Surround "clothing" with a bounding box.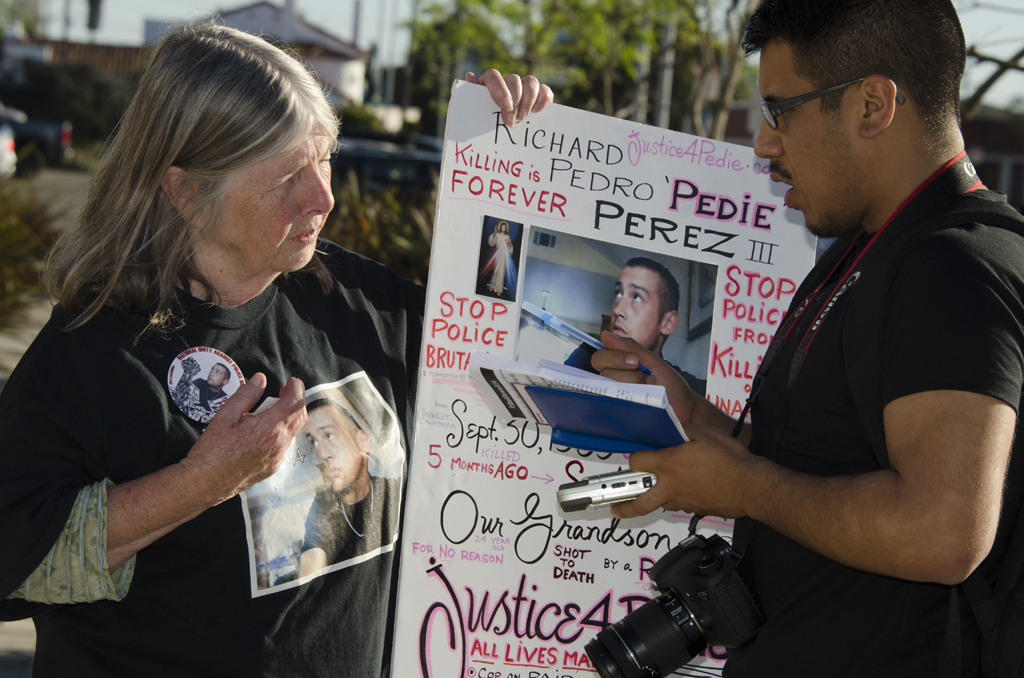
detection(559, 330, 716, 389).
